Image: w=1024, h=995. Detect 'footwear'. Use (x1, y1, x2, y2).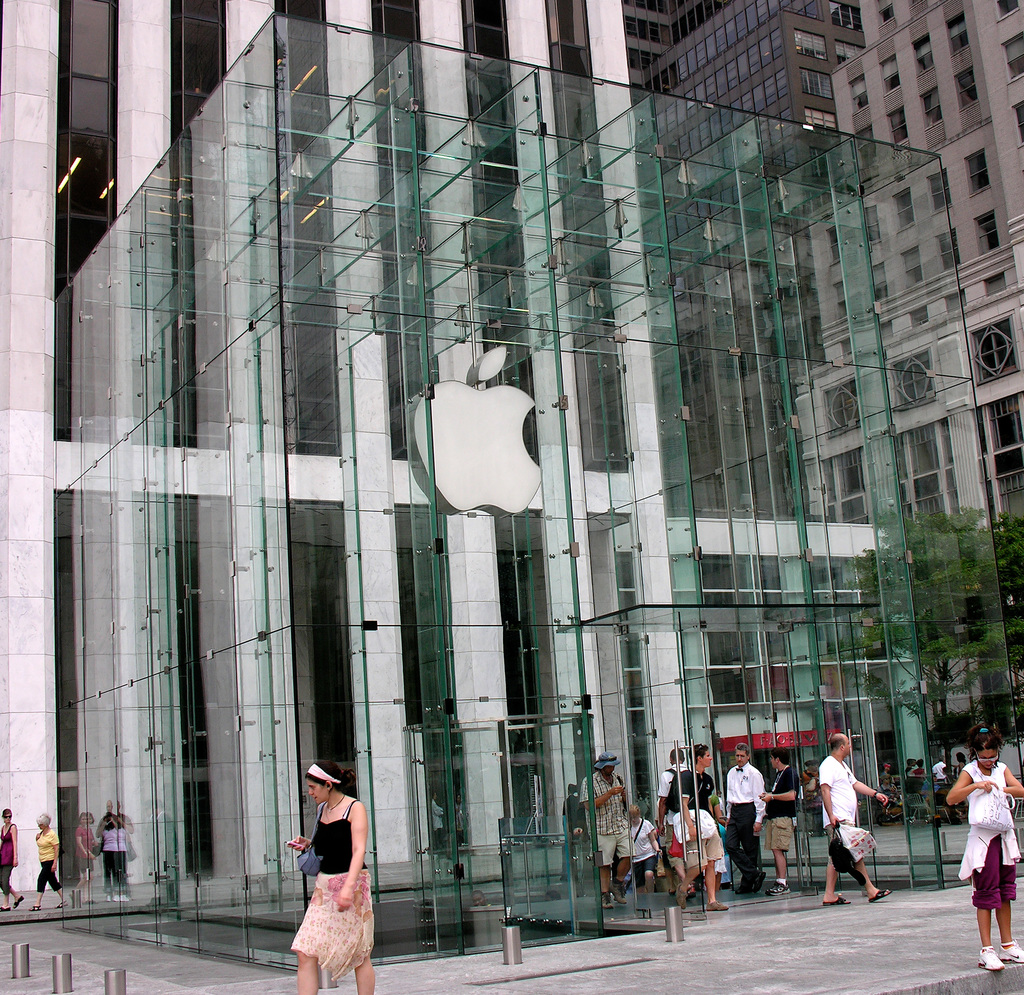
(821, 897, 854, 903).
